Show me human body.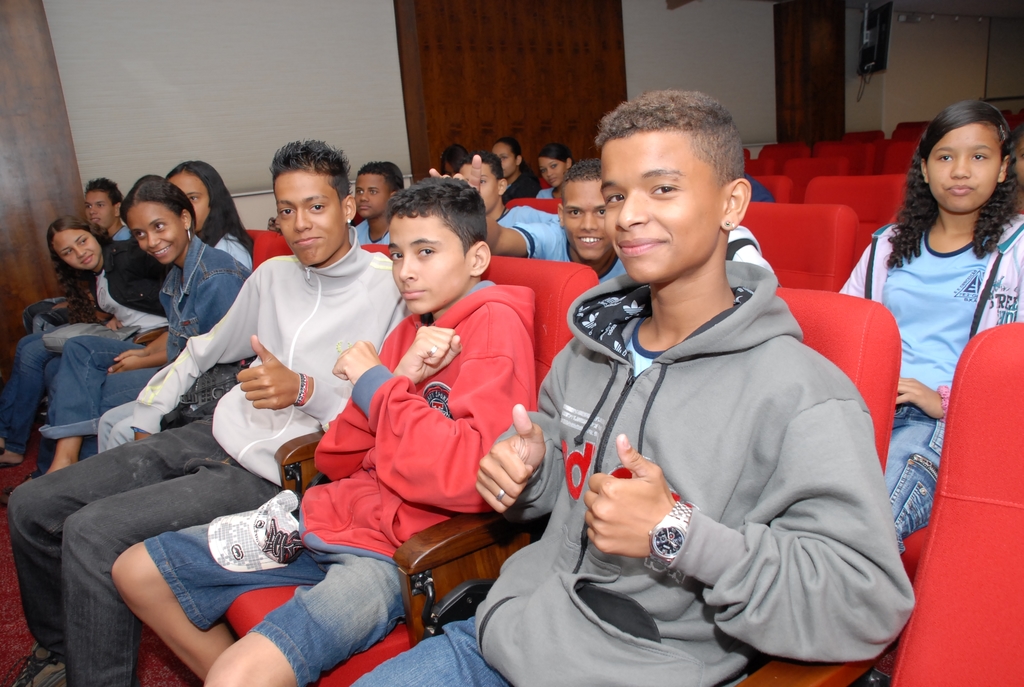
human body is here: rect(330, 118, 906, 681).
